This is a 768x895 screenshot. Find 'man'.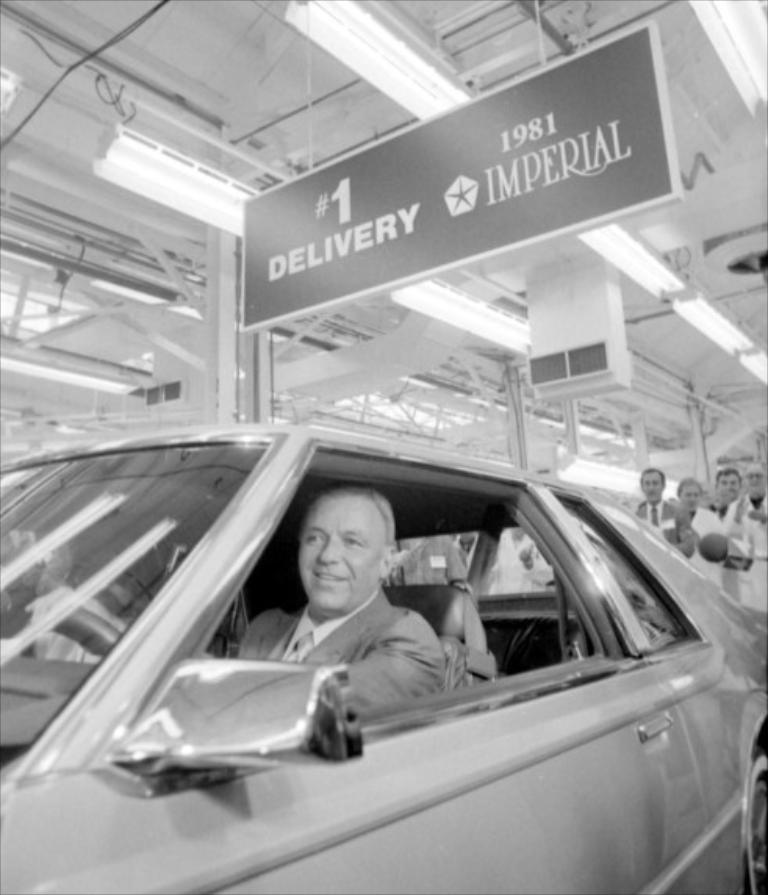
Bounding box: bbox=[253, 491, 454, 717].
